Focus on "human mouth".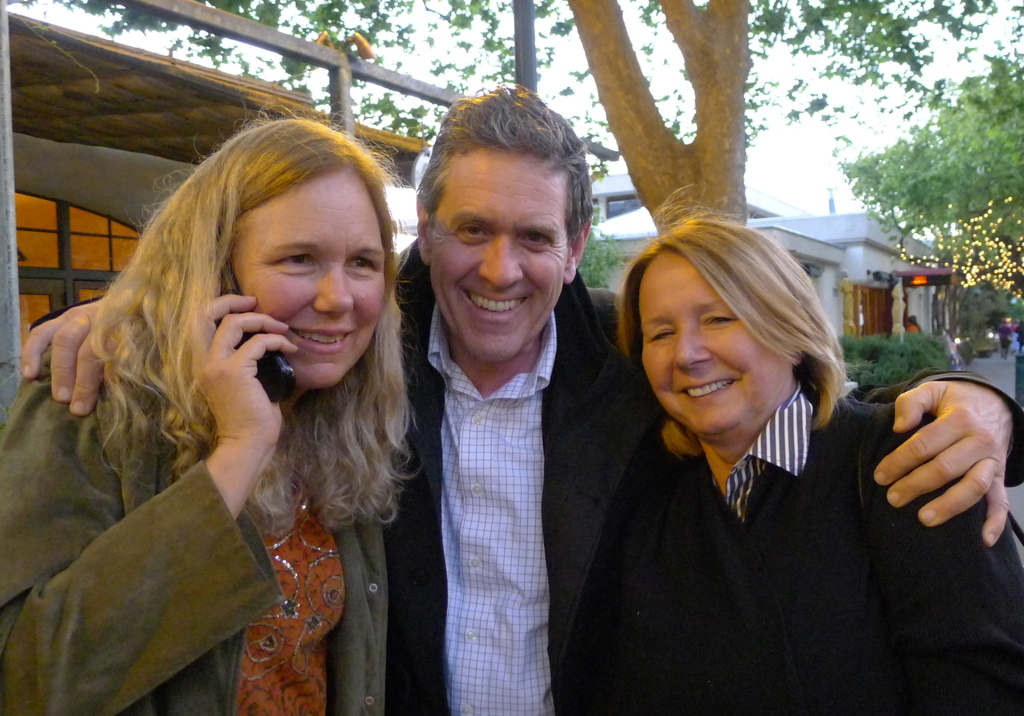
Focused at Rect(287, 309, 362, 354).
